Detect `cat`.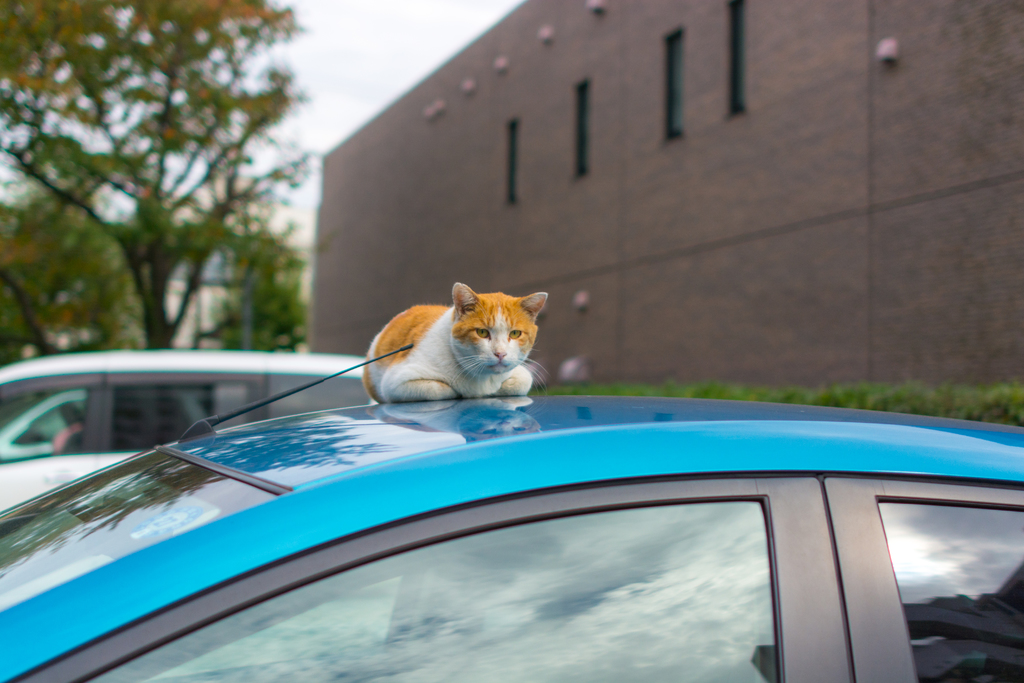
Detected at bbox(360, 280, 550, 397).
